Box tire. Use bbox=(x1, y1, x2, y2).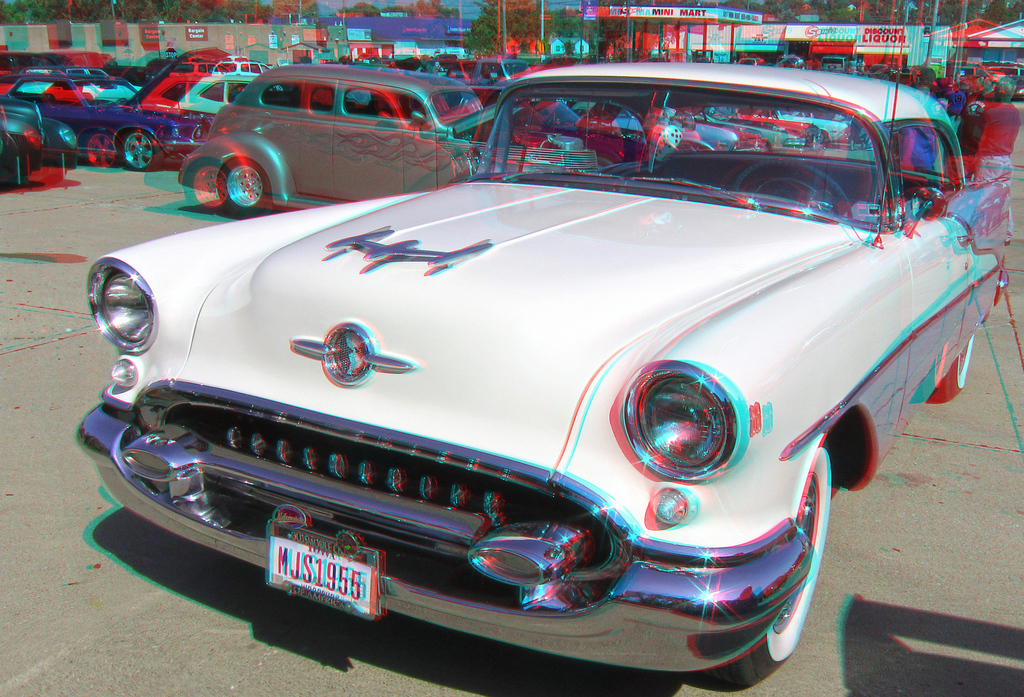
bbox=(705, 442, 832, 688).
